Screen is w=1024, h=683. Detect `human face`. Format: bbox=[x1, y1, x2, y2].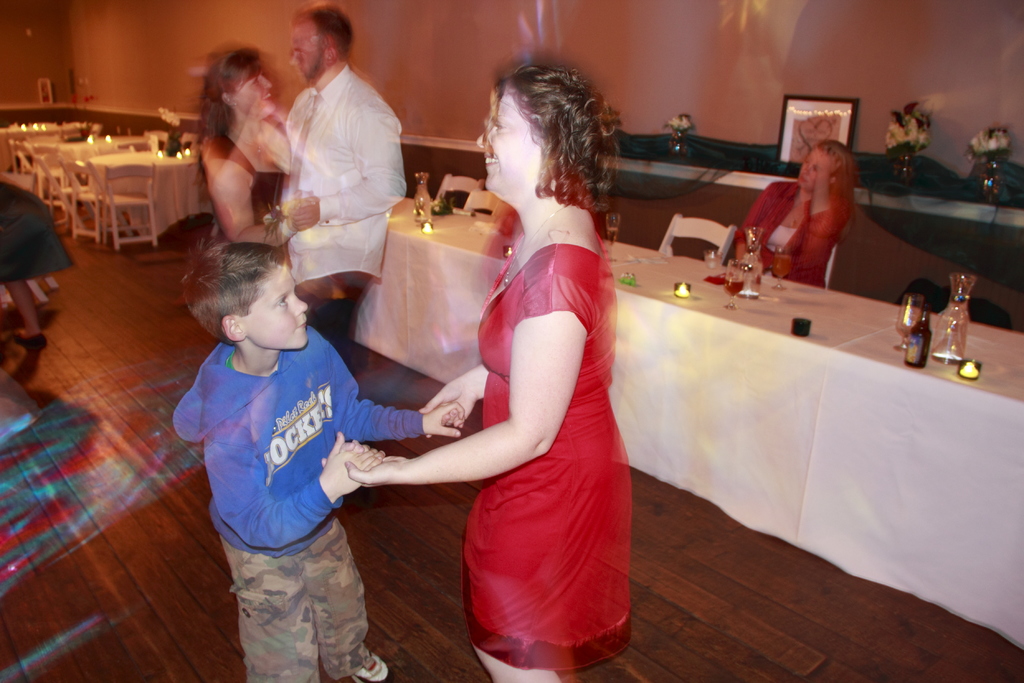
bbox=[477, 88, 540, 189].
